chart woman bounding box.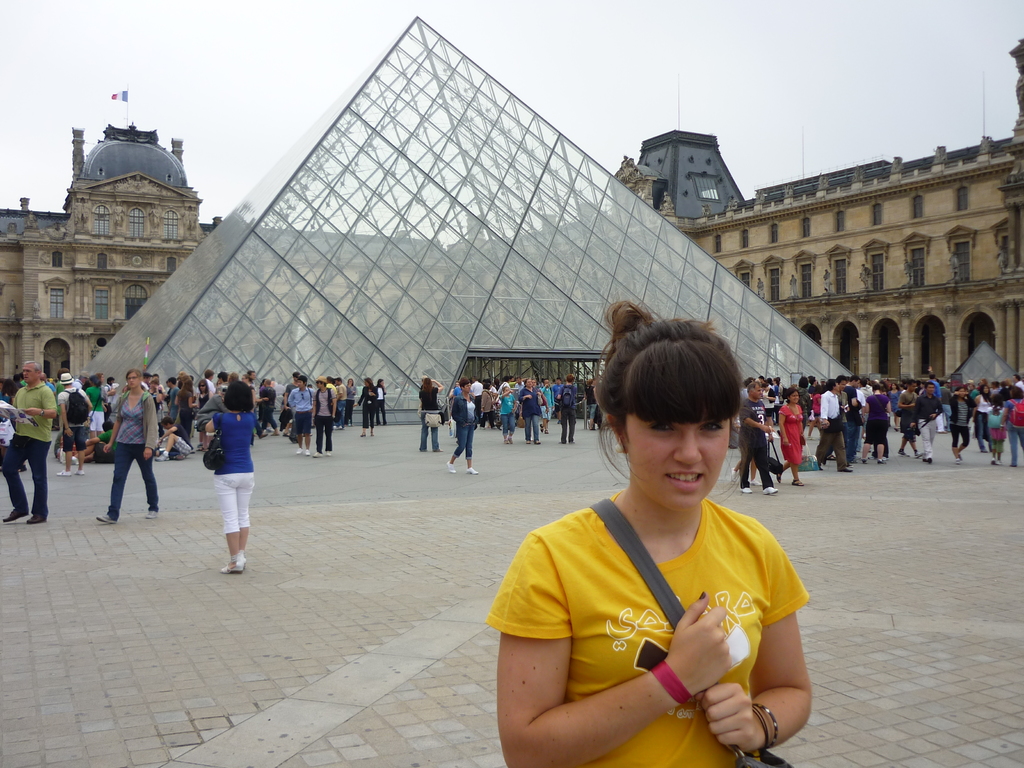
Charted: <box>416,378,444,456</box>.
